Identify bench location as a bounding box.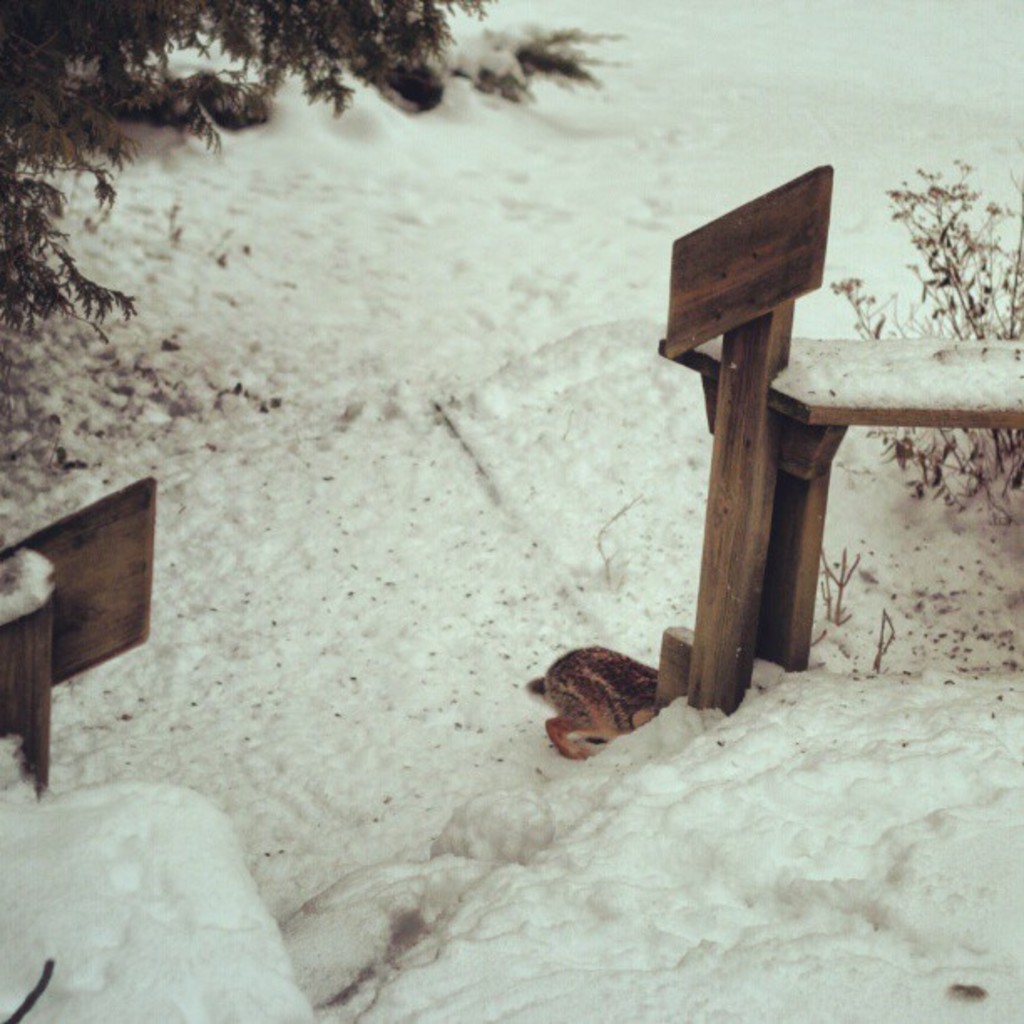
box(661, 333, 1022, 664).
